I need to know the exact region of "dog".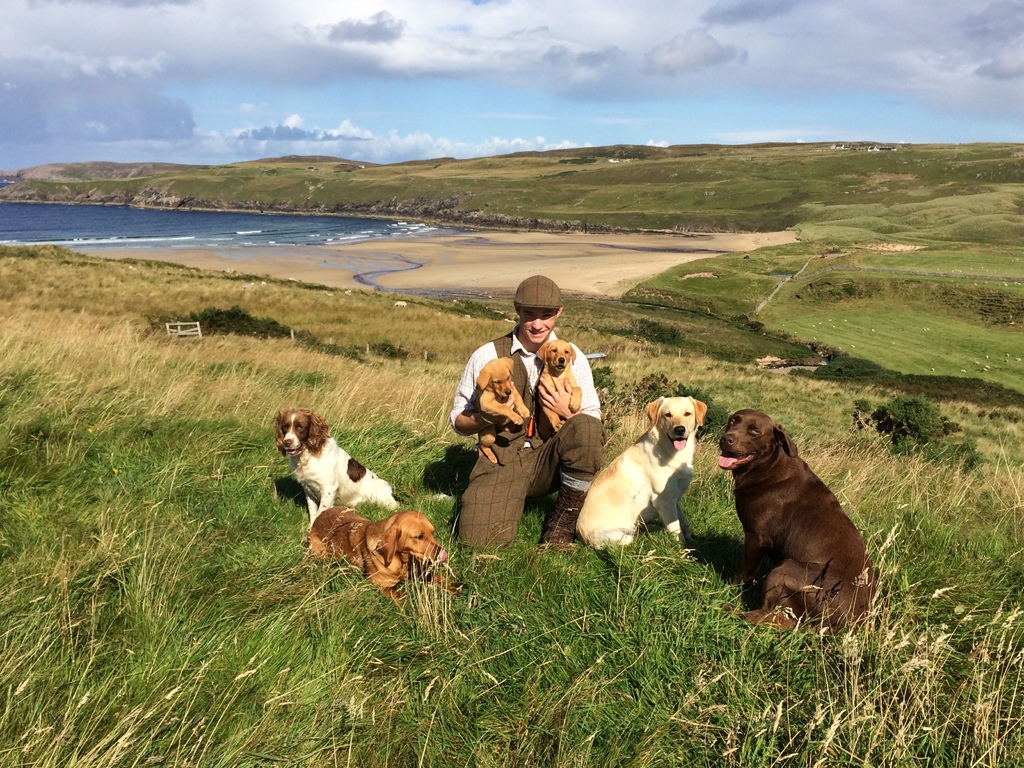
Region: <bbox>716, 408, 875, 638</bbox>.
